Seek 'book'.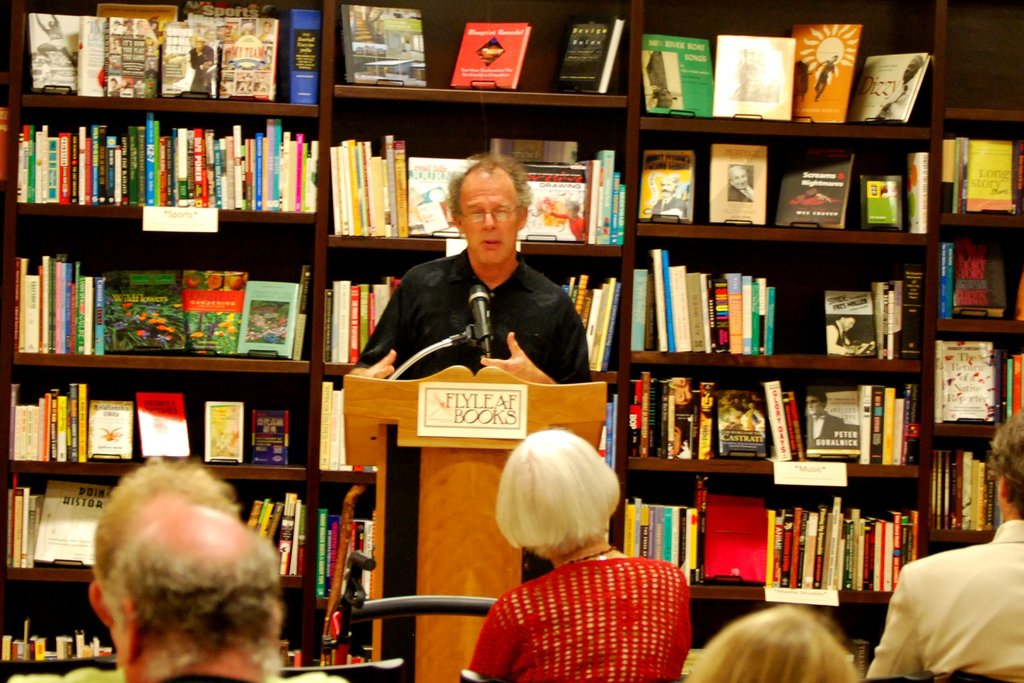
<region>223, 18, 280, 100</region>.
